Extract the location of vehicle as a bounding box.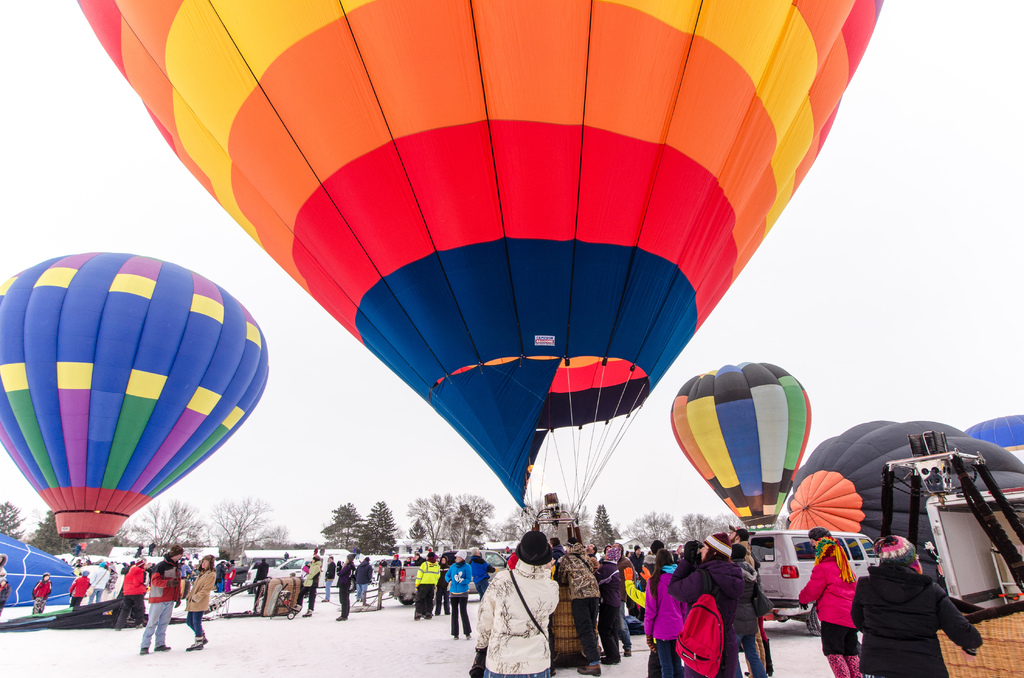
(924, 484, 1023, 611).
